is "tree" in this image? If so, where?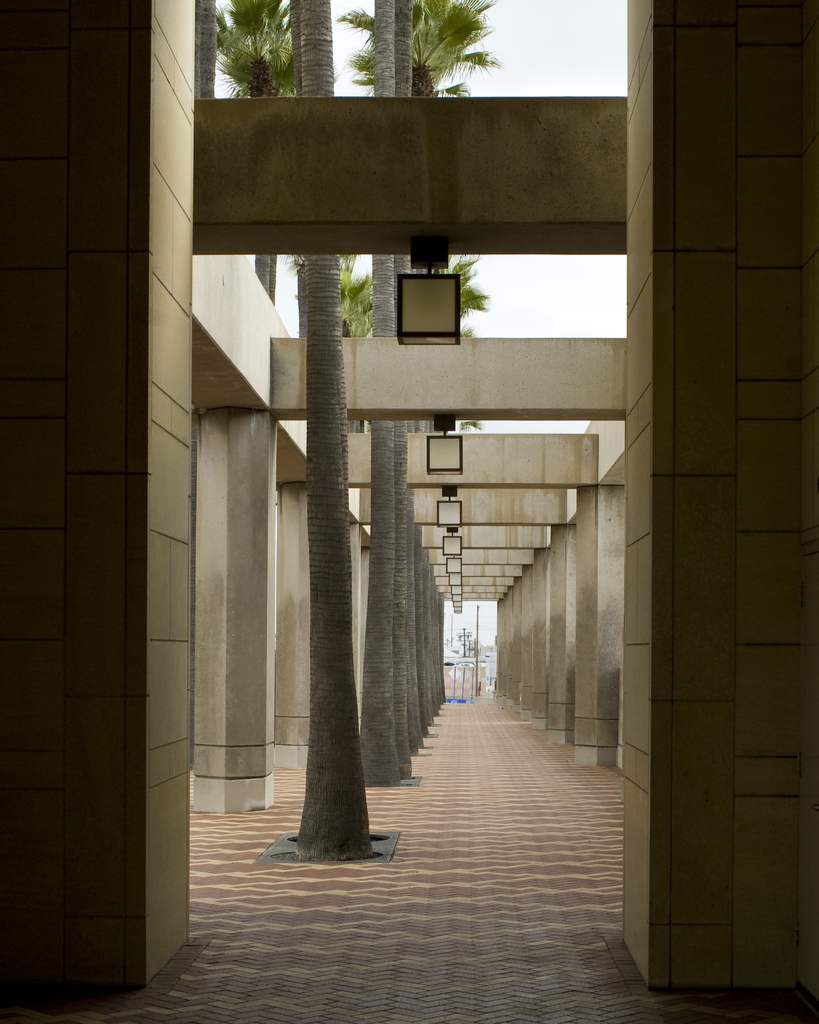
Yes, at left=207, top=0, right=340, bottom=307.
